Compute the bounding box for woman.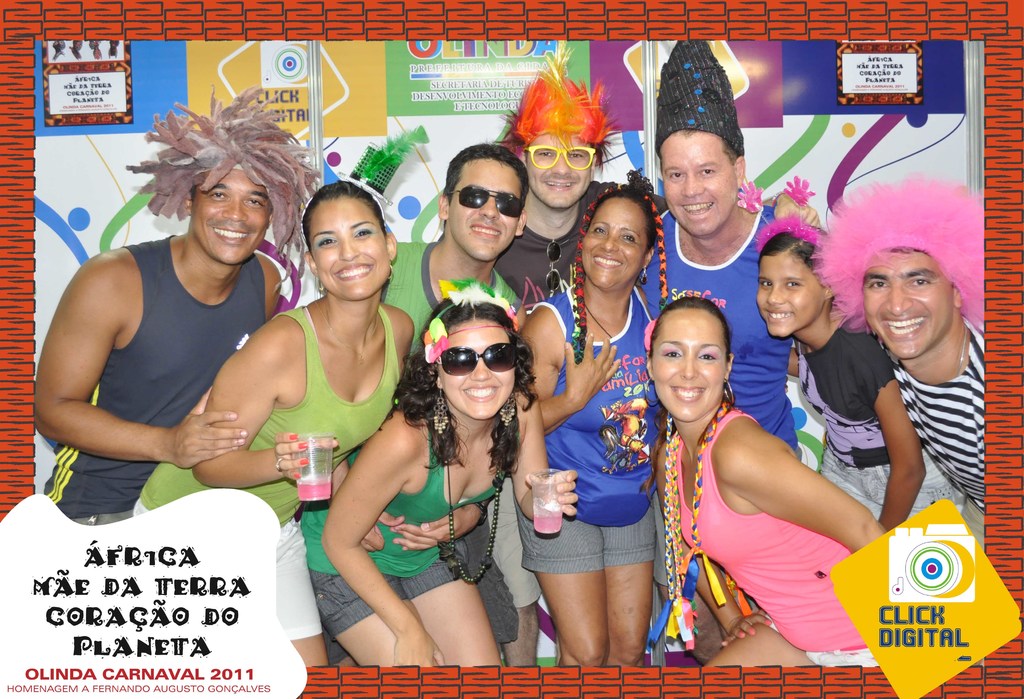
BBox(759, 211, 957, 532).
